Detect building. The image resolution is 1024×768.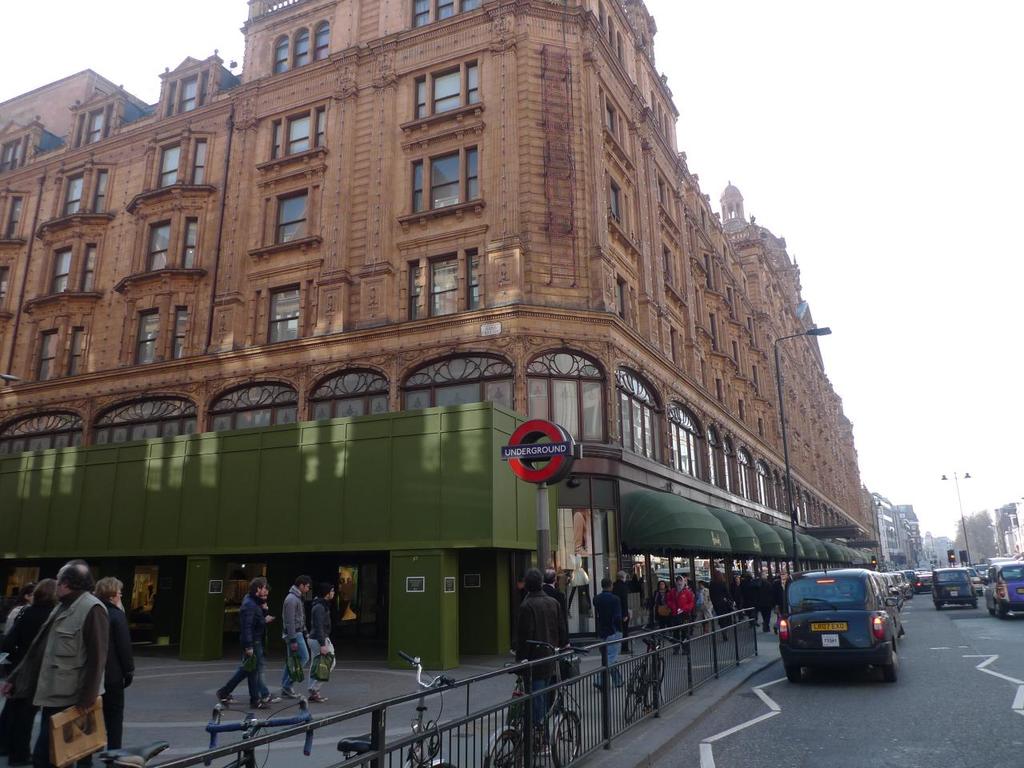
[x1=0, y1=0, x2=886, y2=672].
